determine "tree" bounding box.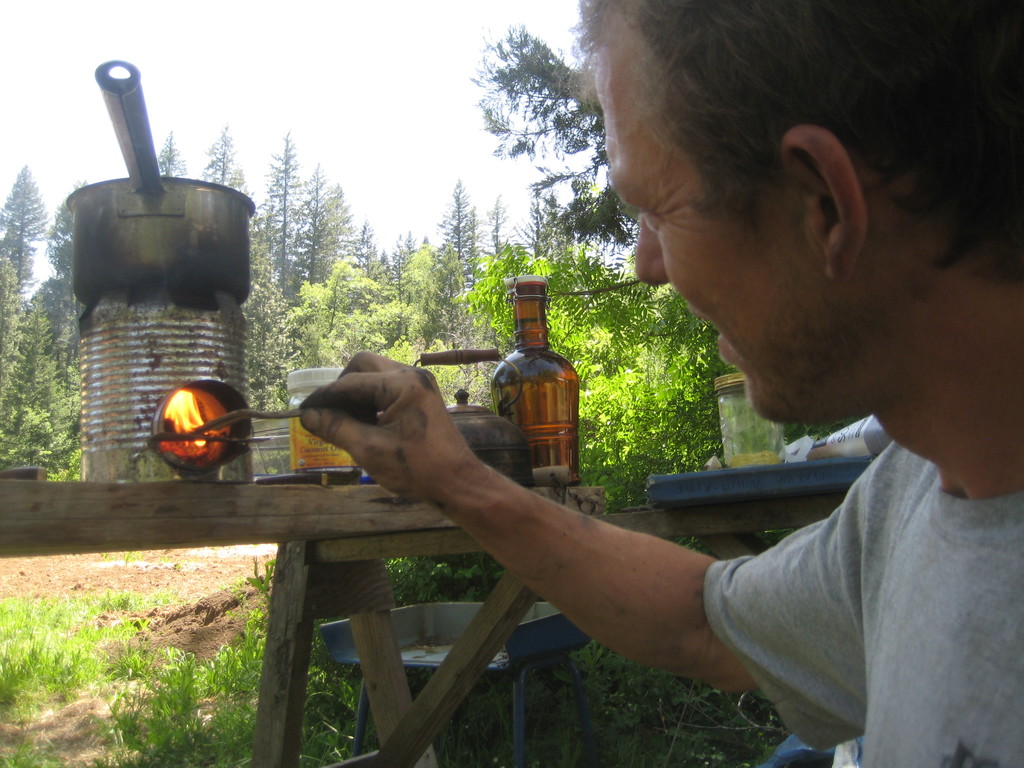
Determined: x1=435 y1=180 x2=474 y2=284.
